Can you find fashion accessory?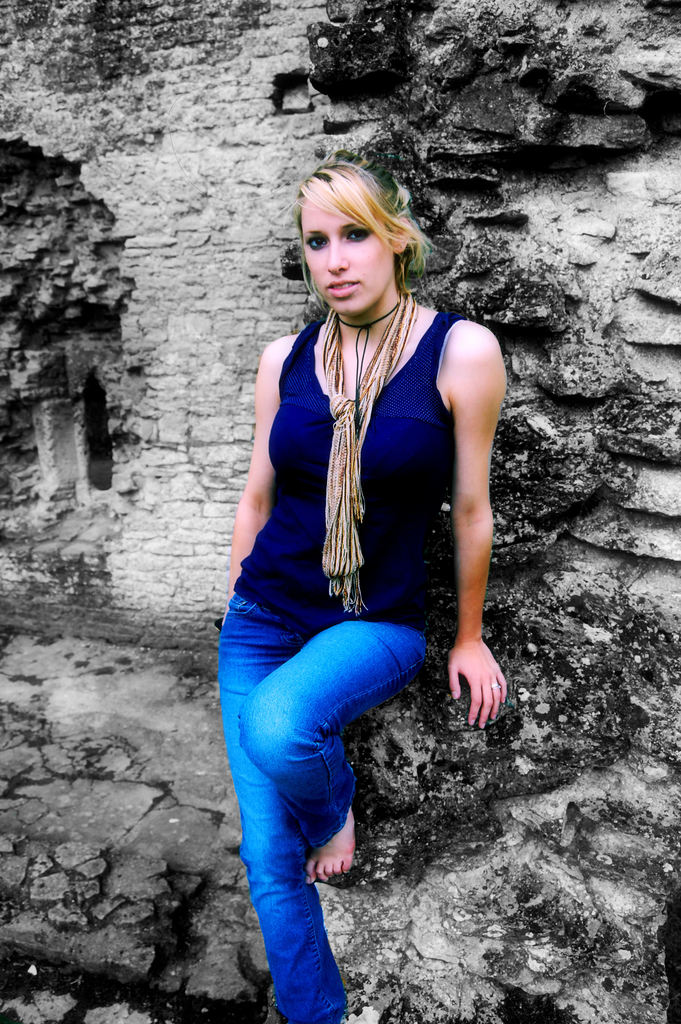
Yes, bounding box: l=321, t=295, r=421, b=624.
